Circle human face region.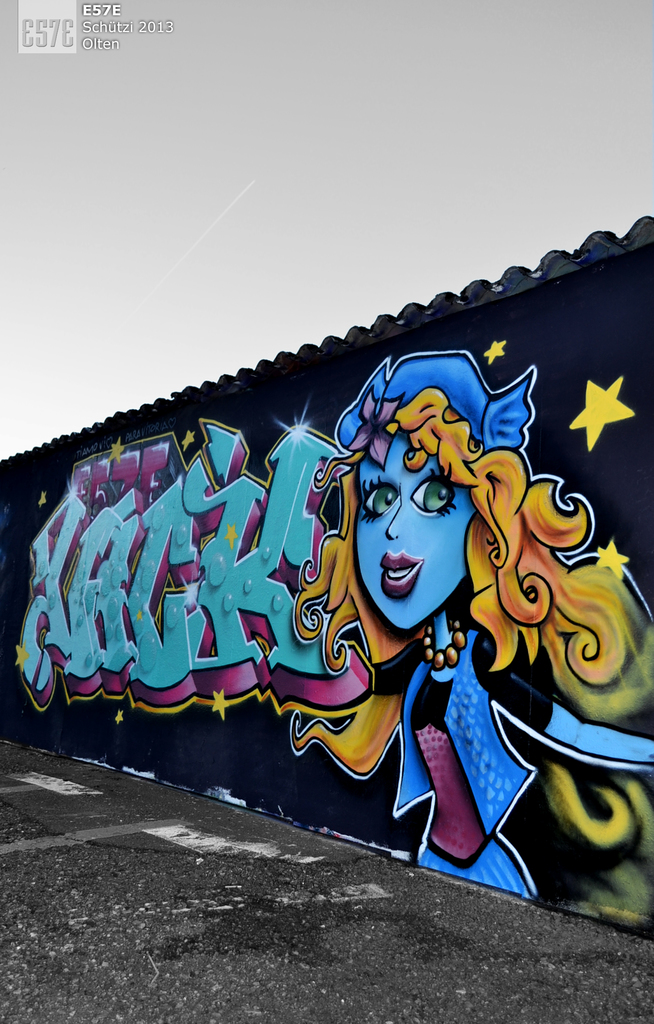
Region: [356, 427, 477, 635].
